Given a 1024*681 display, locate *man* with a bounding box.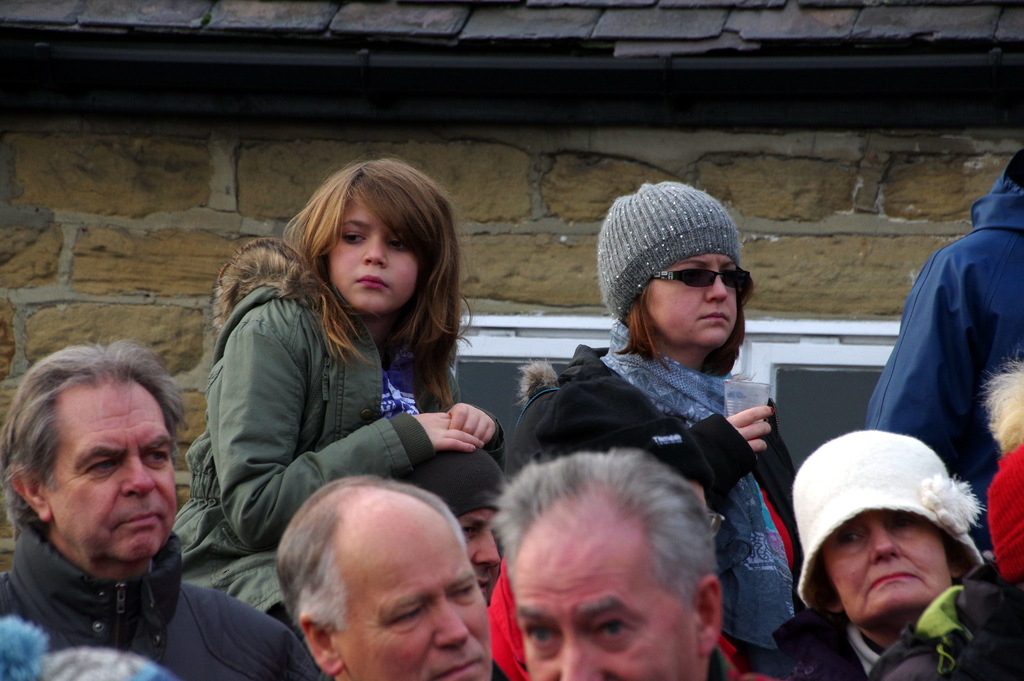
Located: <region>280, 472, 525, 680</region>.
